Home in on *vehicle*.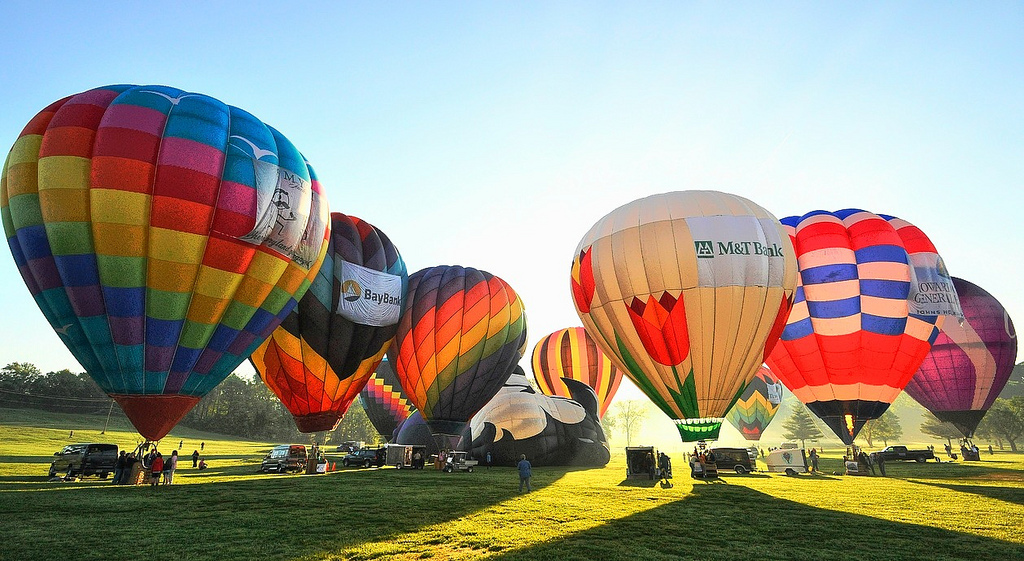
Homed in at box(338, 447, 395, 469).
